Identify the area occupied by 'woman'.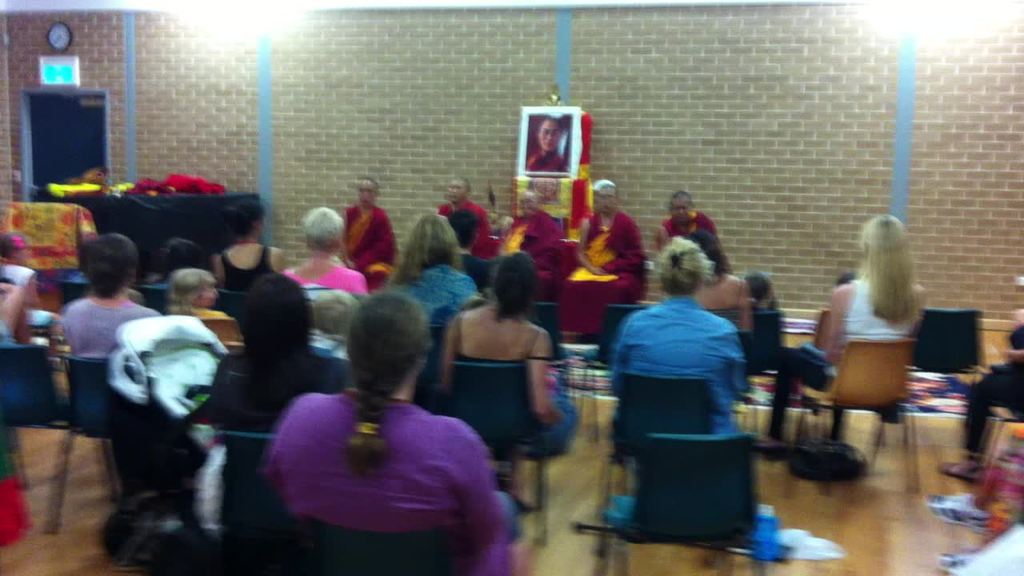
Area: x1=280, y1=209, x2=370, y2=314.
